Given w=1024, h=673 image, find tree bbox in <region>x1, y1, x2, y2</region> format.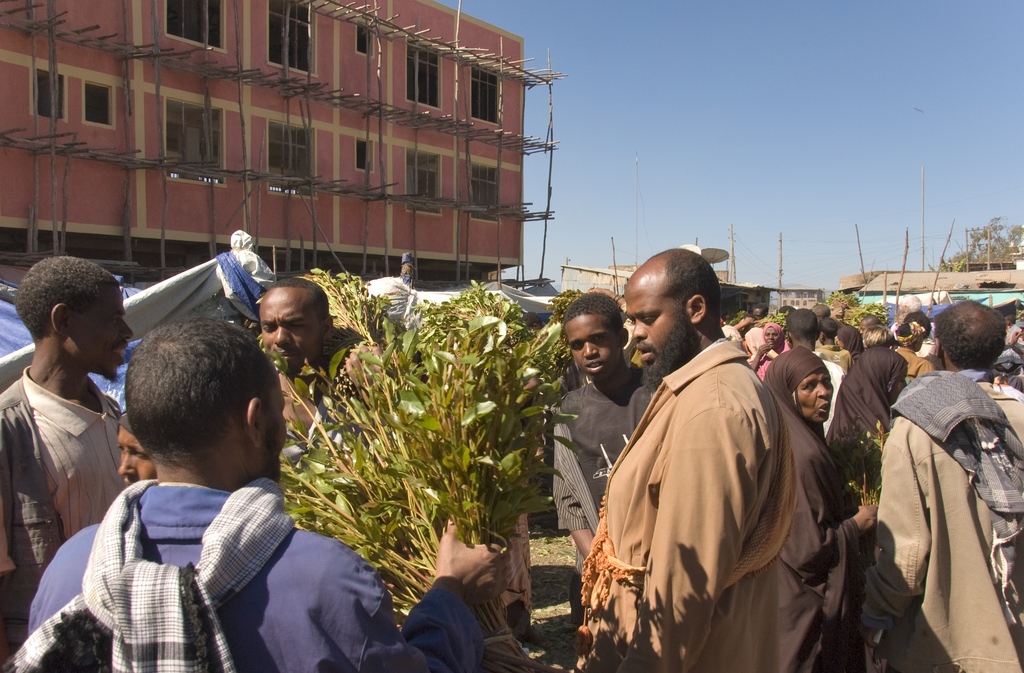
<region>922, 213, 1023, 274</region>.
